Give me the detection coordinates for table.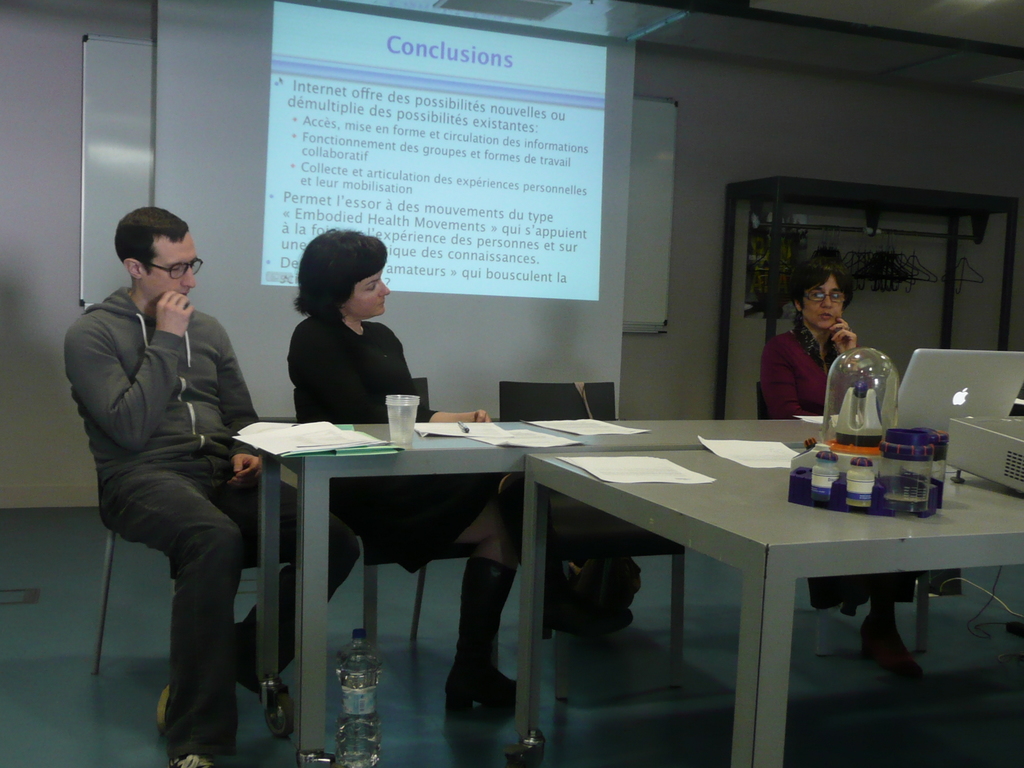
[513, 441, 1023, 767].
